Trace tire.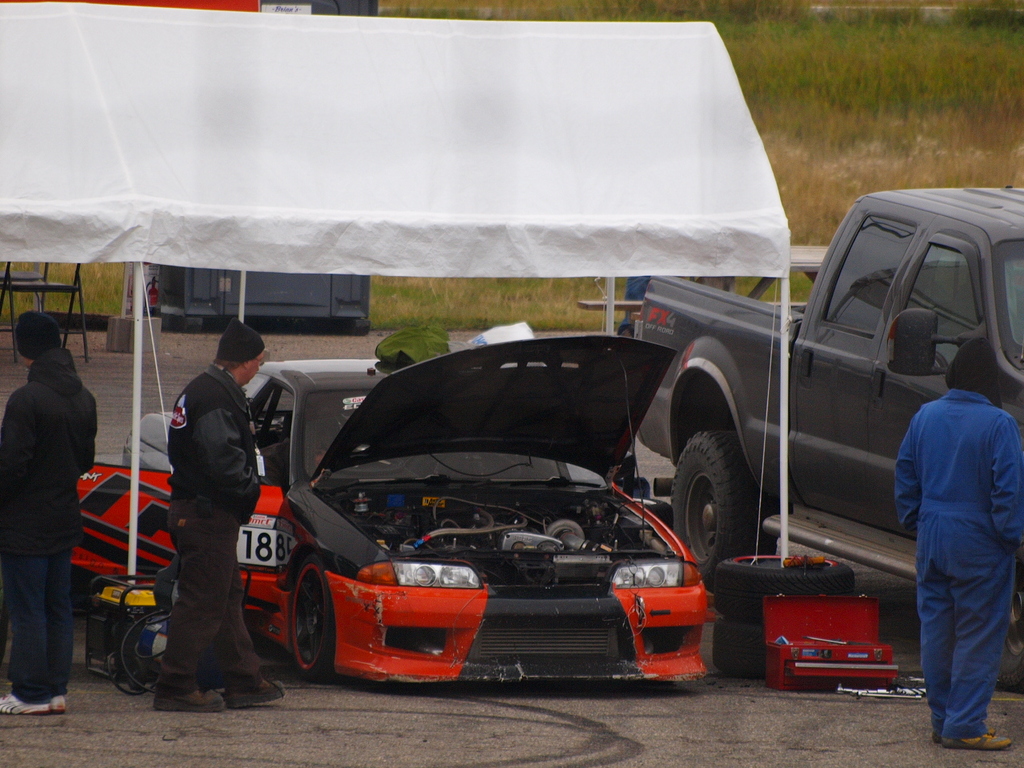
Traced to 714/618/766/678.
